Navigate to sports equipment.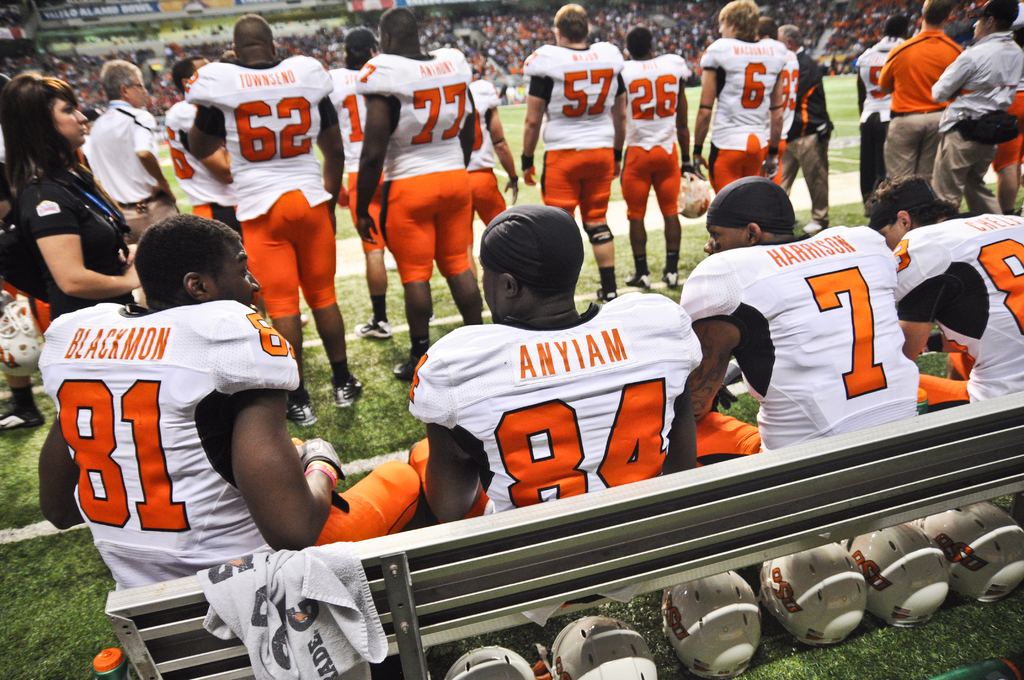
Navigation target: [913,324,949,356].
